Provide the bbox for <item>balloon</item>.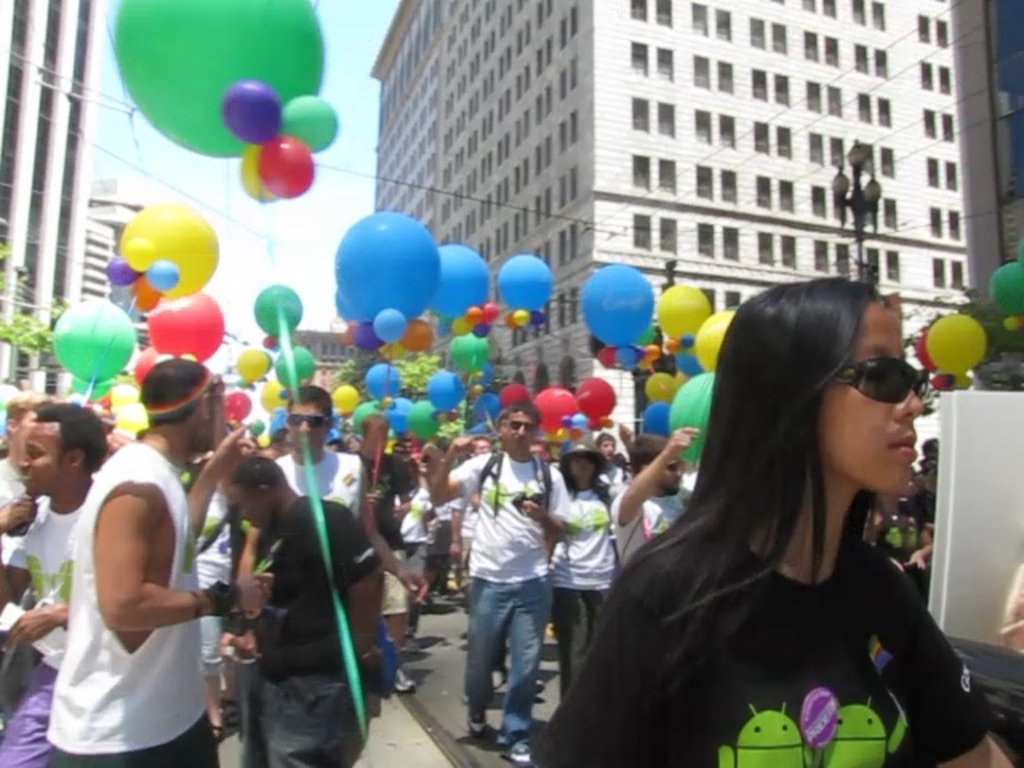
<bbox>498, 253, 555, 309</bbox>.
